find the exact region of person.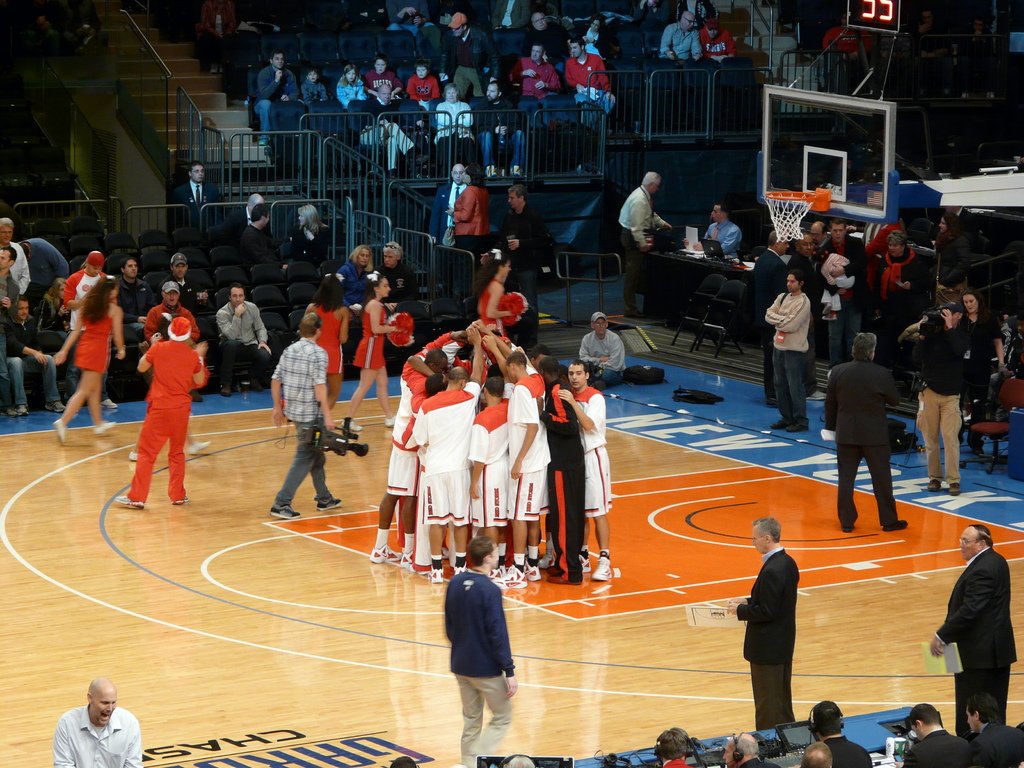
Exact region: [x1=720, y1=732, x2=781, y2=767].
